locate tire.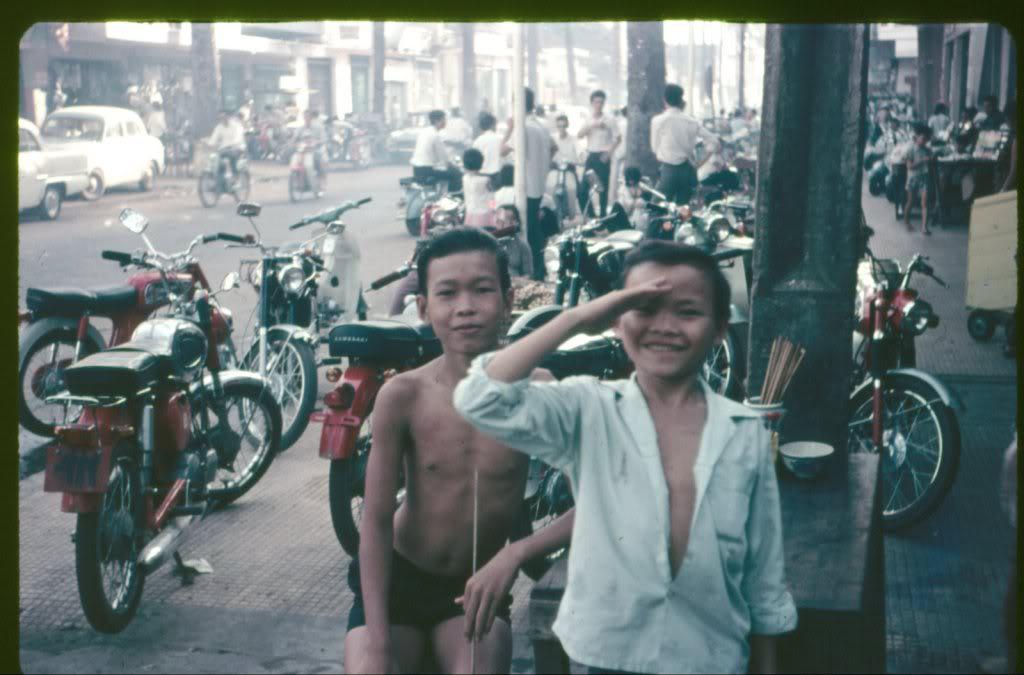
Bounding box: pyautogui.locateOnScreen(185, 333, 238, 385).
